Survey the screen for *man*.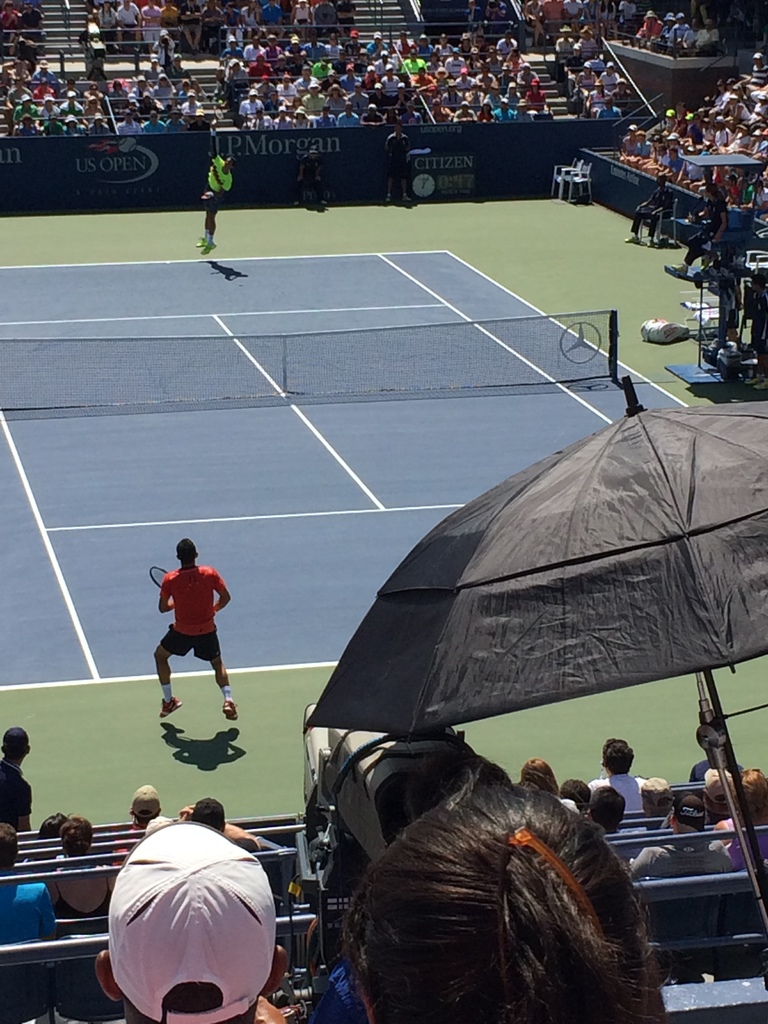
Survey found: rect(20, 4, 44, 54).
